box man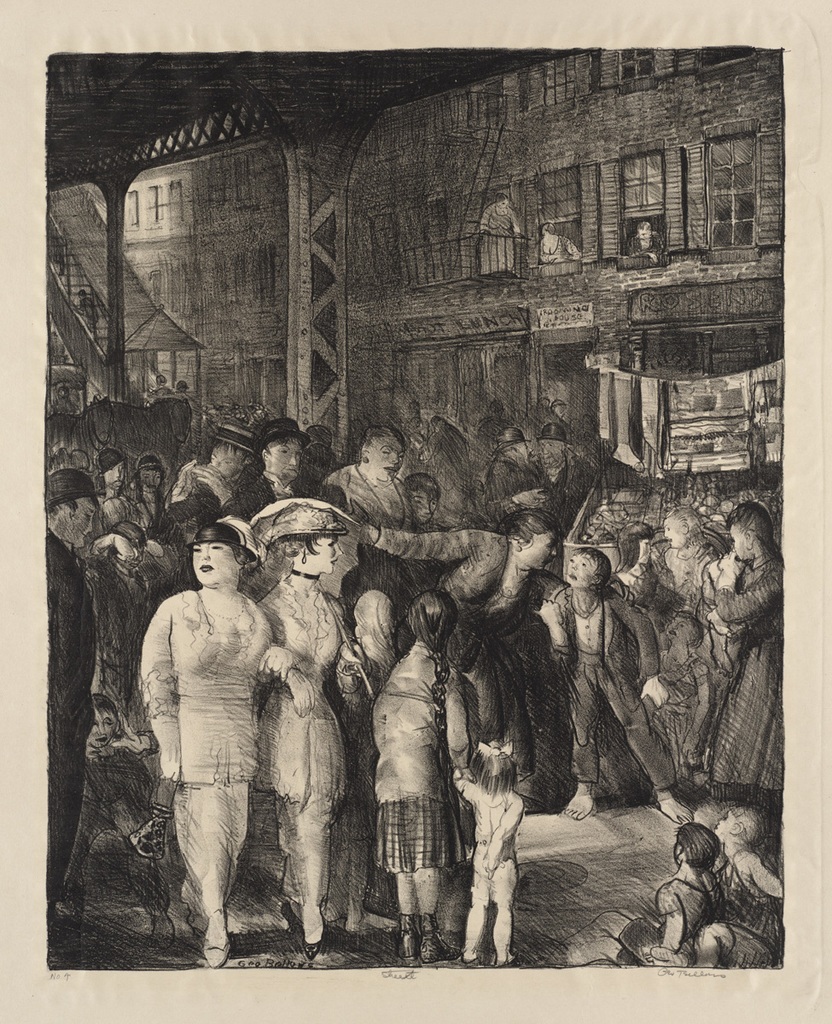
(left=129, top=456, right=167, bottom=515)
